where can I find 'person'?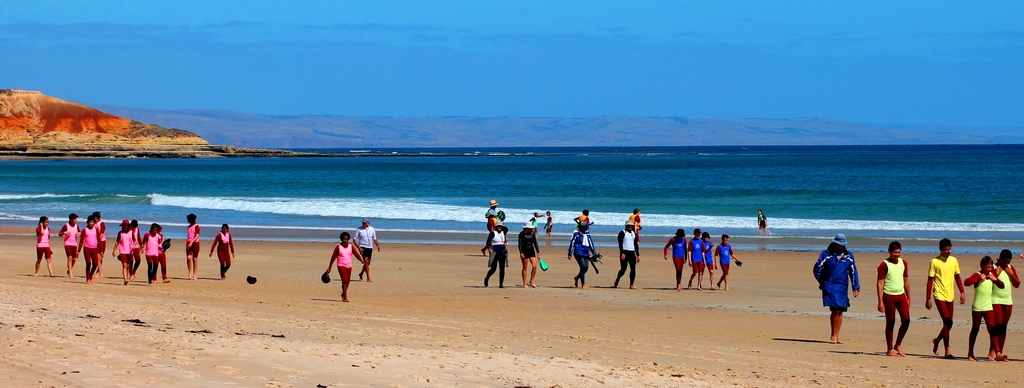
You can find it at bbox(529, 211, 546, 230).
